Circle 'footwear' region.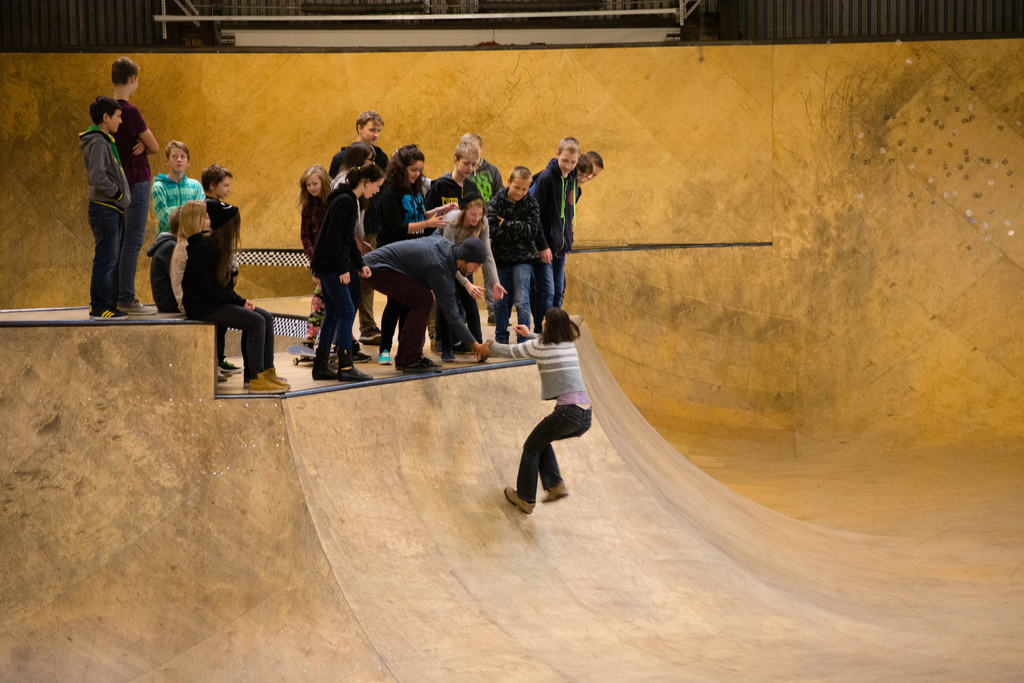
Region: [left=538, top=479, right=571, bottom=506].
